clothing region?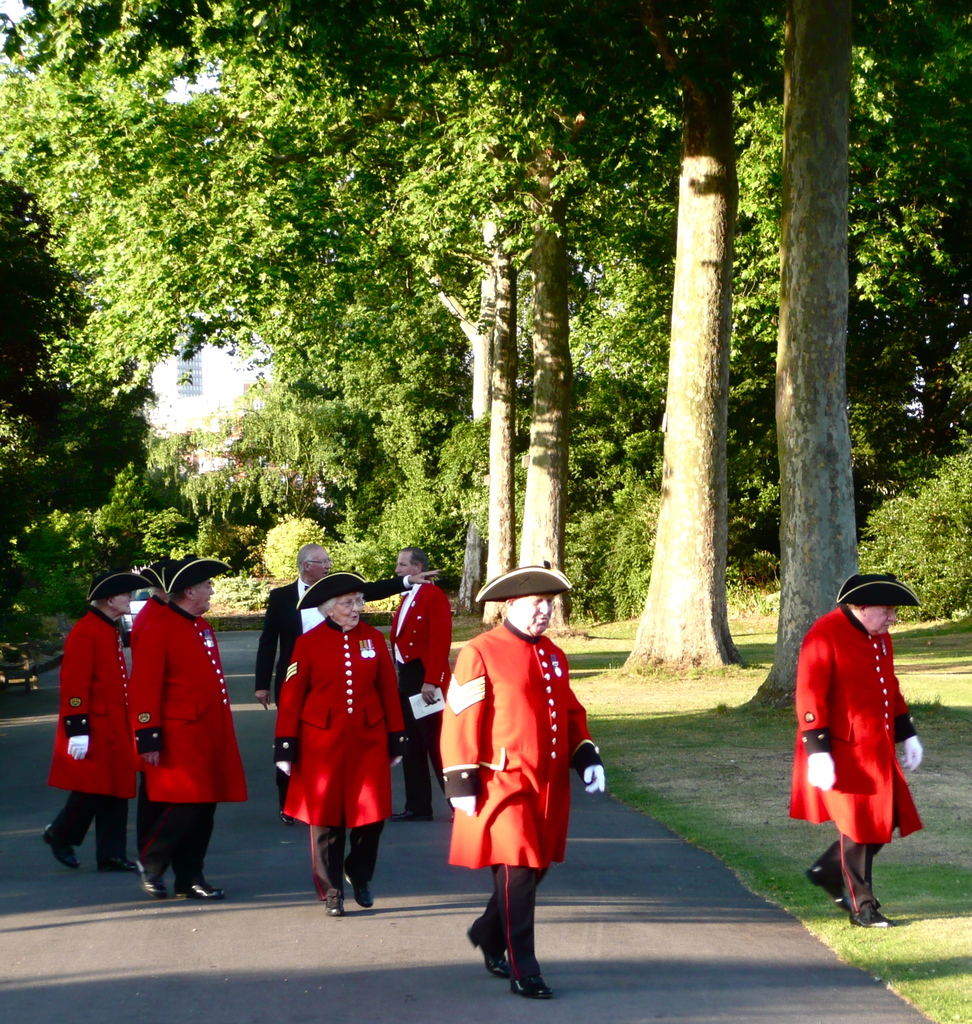
pyautogui.locateOnScreen(272, 616, 410, 898)
